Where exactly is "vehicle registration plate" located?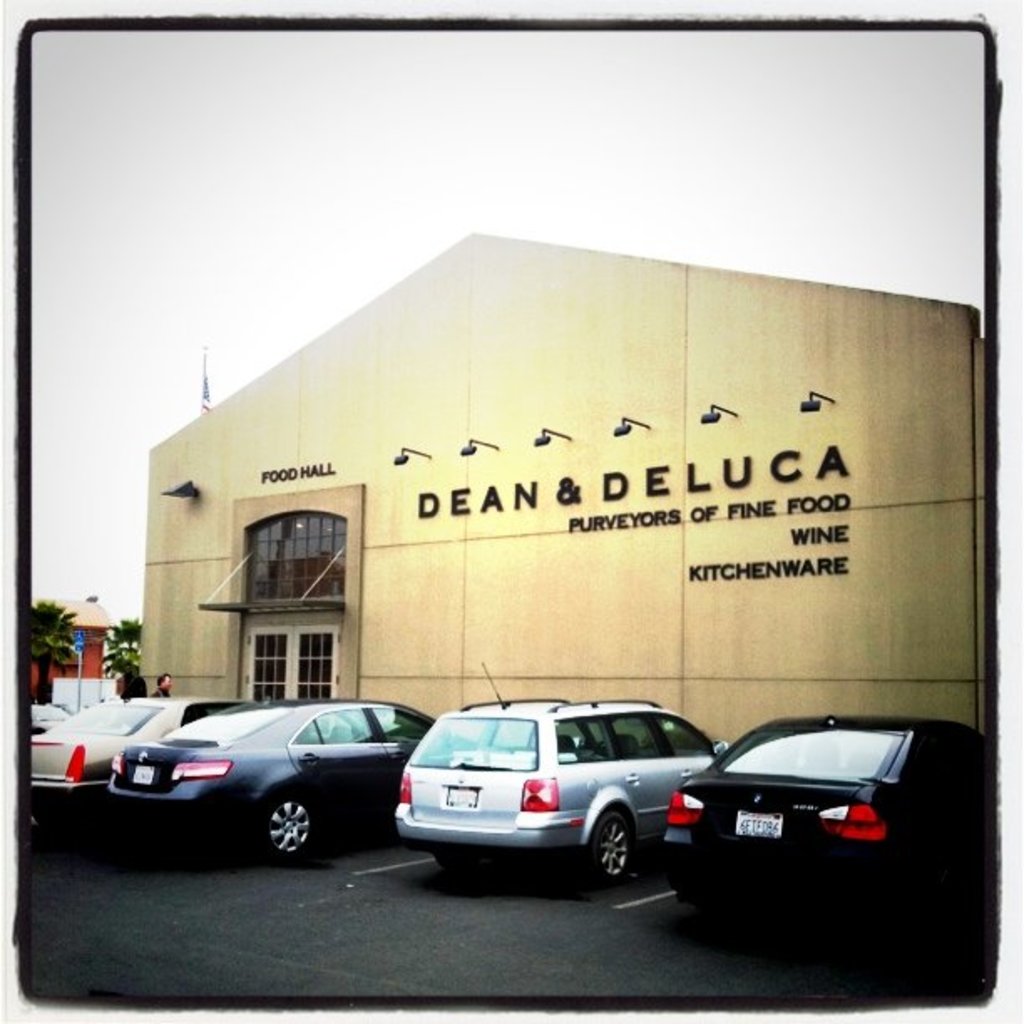
Its bounding box is Rect(447, 788, 477, 810).
